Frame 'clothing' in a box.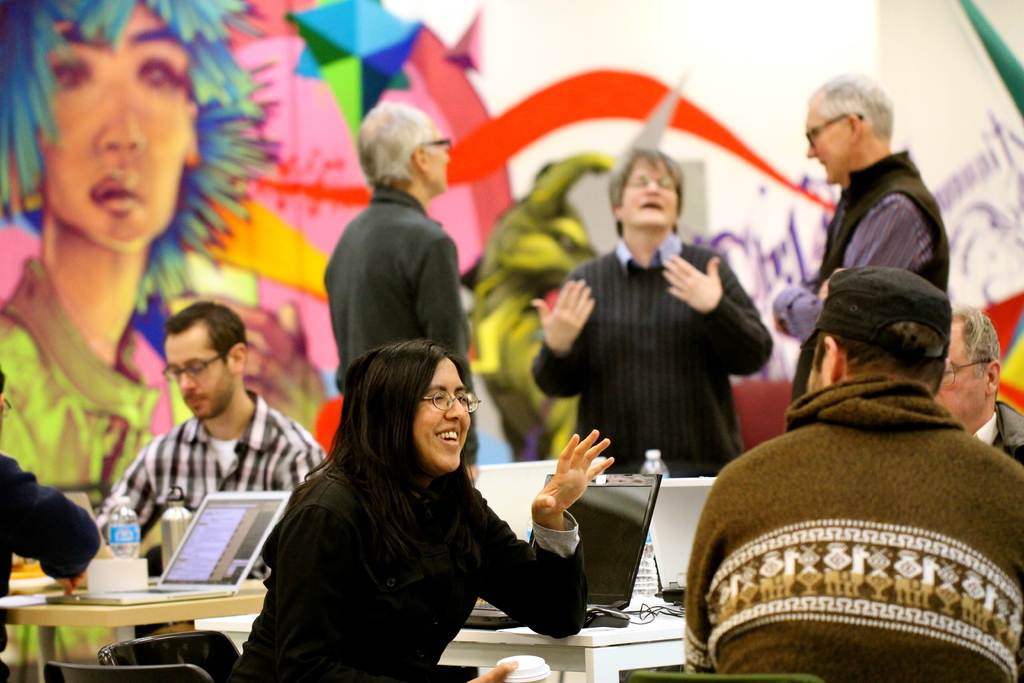
x1=227, y1=461, x2=589, y2=682.
